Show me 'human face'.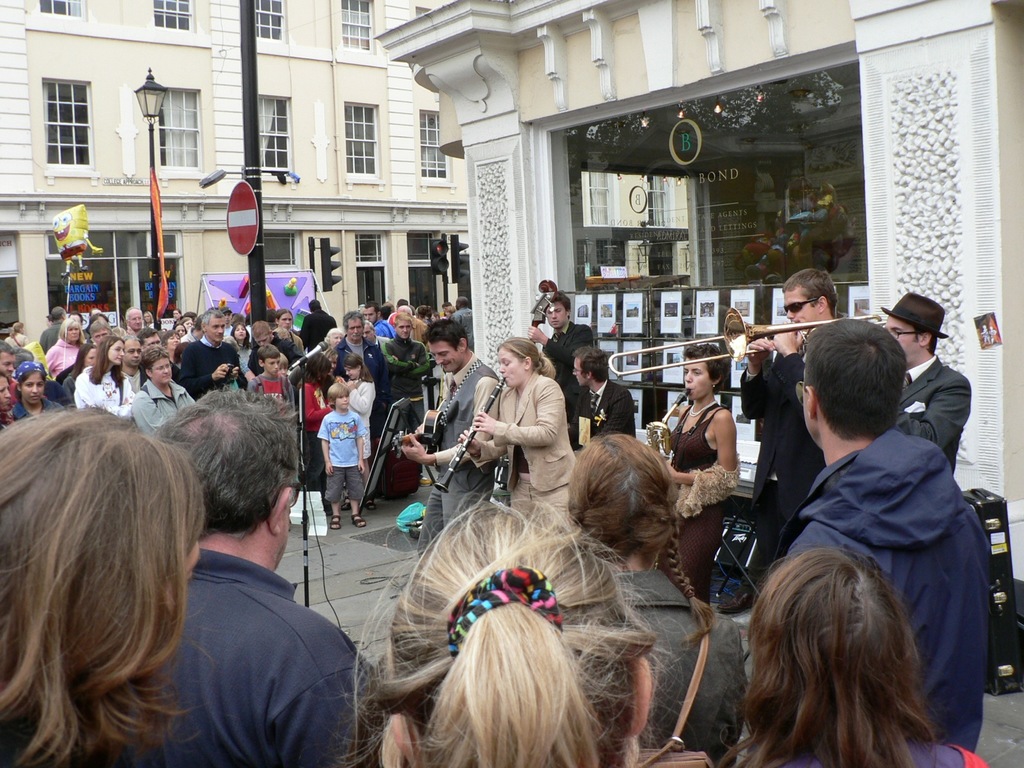
'human face' is here: rect(684, 357, 705, 399).
